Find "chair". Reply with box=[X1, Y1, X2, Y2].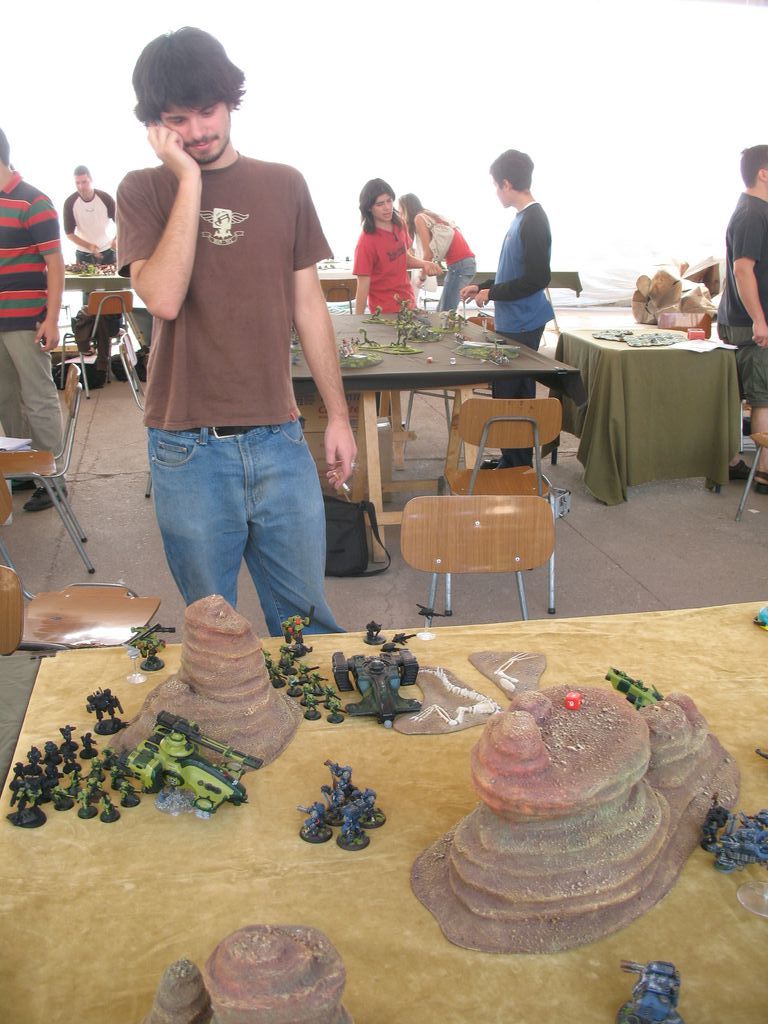
box=[0, 472, 167, 655].
